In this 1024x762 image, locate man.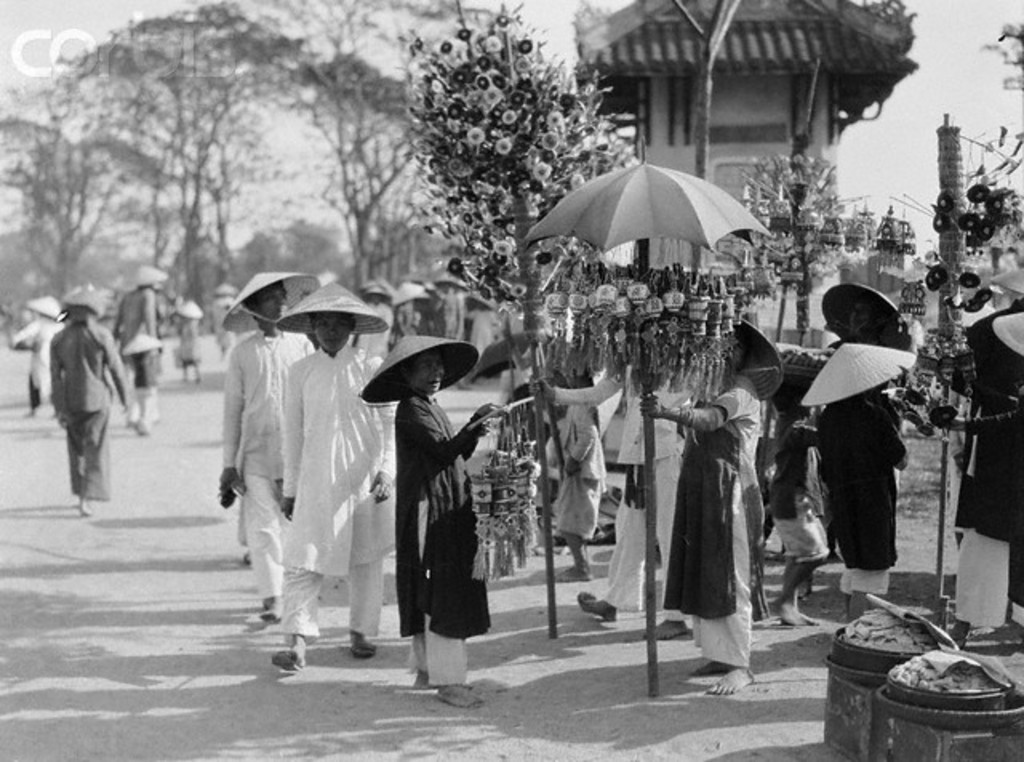
Bounding box: bbox=[264, 279, 395, 668].
